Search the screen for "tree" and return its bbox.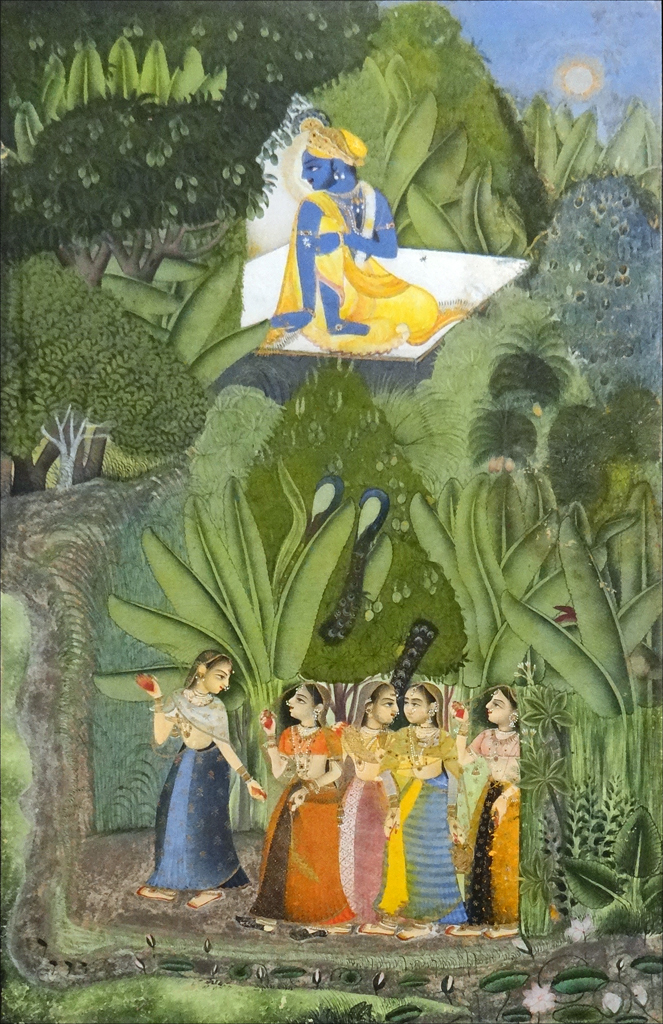
Found: BBox(0, 0, 391, 290).
